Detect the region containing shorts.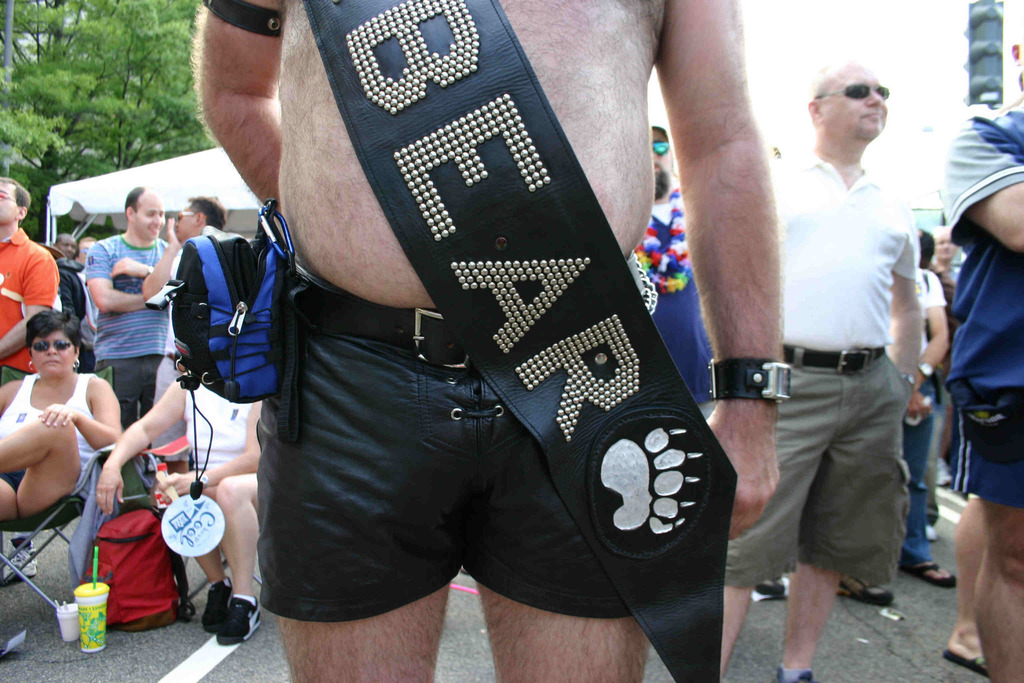
region(156, 357, 191, 461).
